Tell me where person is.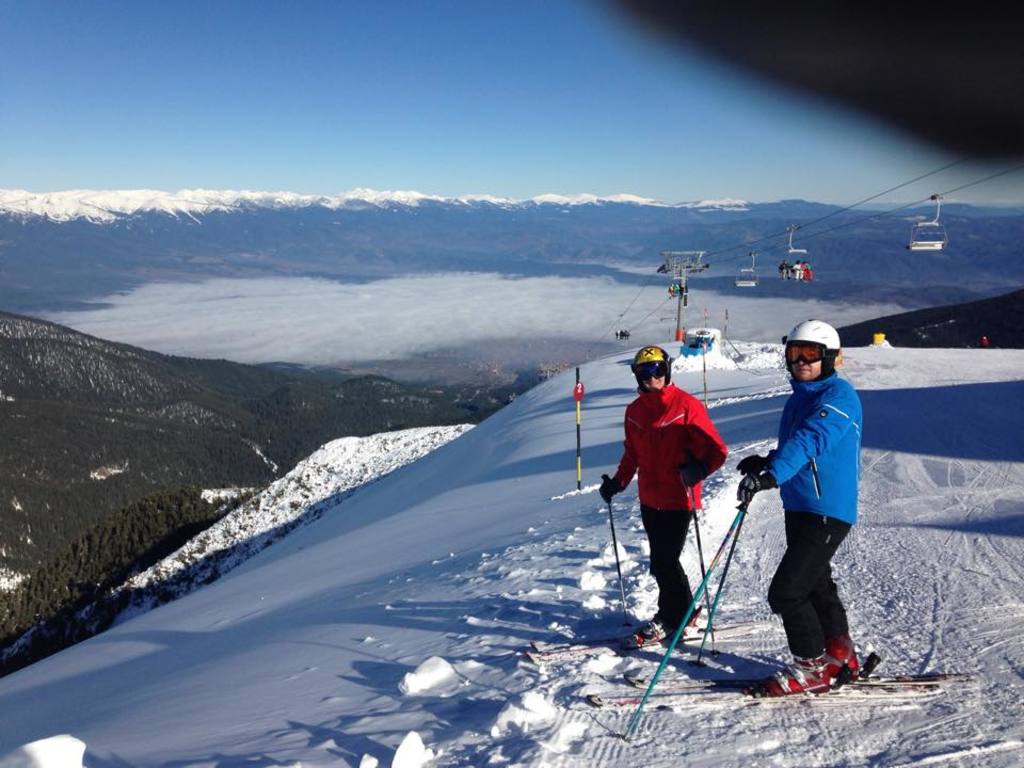
person is at <bbox>591, 342, 731, 644</bbox>.
